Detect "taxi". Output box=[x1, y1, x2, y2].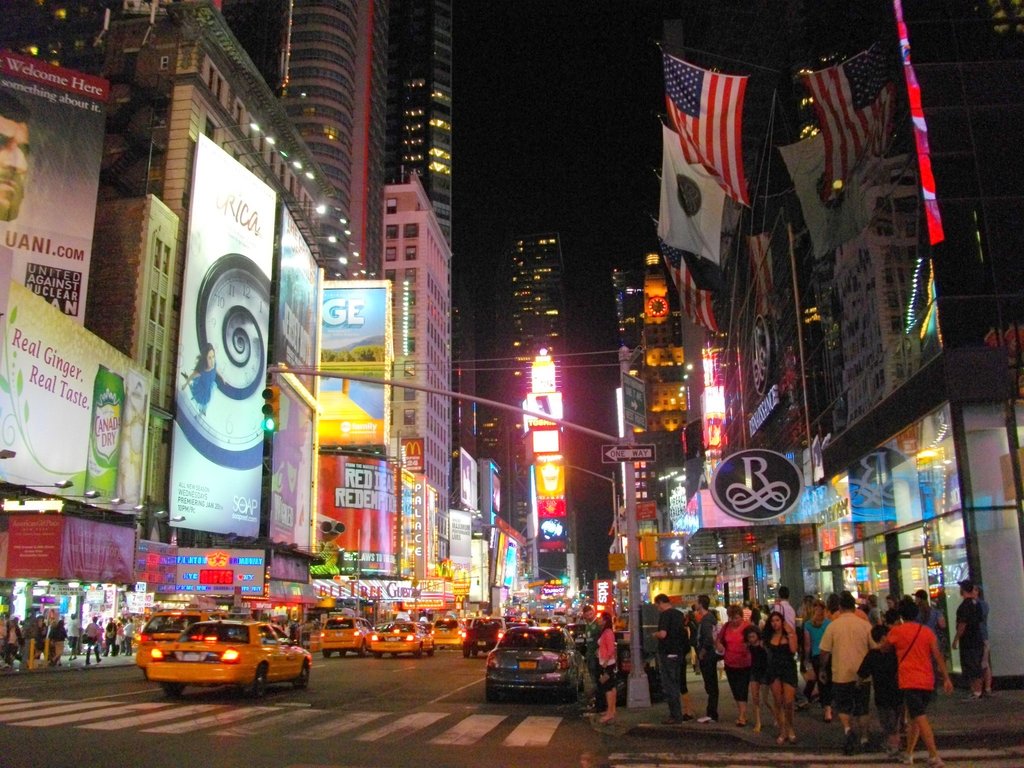
box=[427, 616, 463, 652].
